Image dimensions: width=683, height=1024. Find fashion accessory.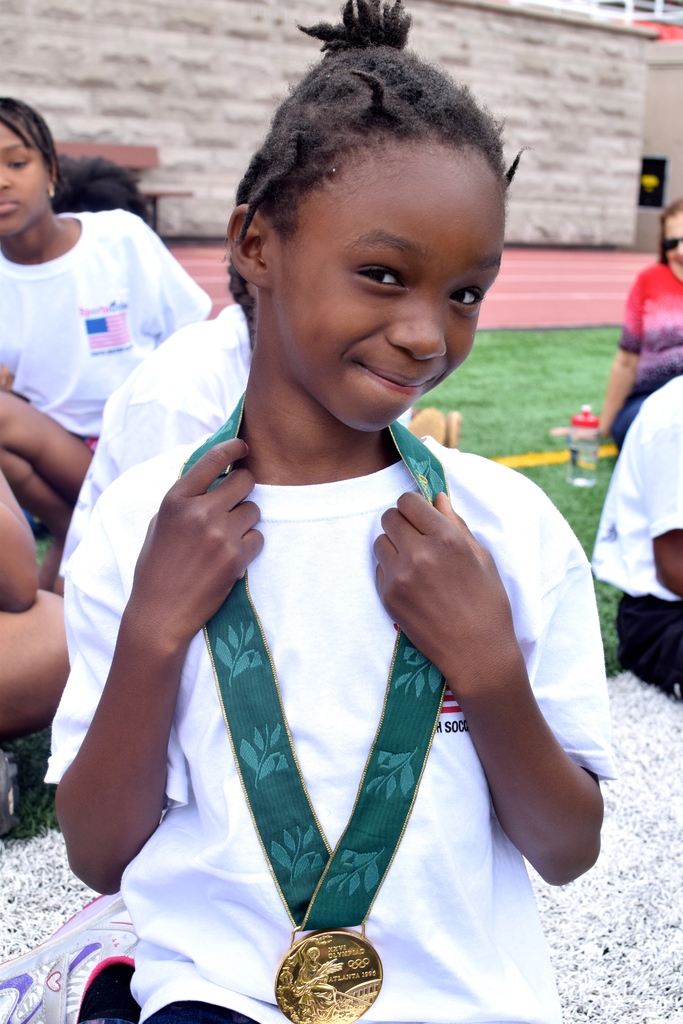
<bbox>662, 236, 682, 255</bbox>.
